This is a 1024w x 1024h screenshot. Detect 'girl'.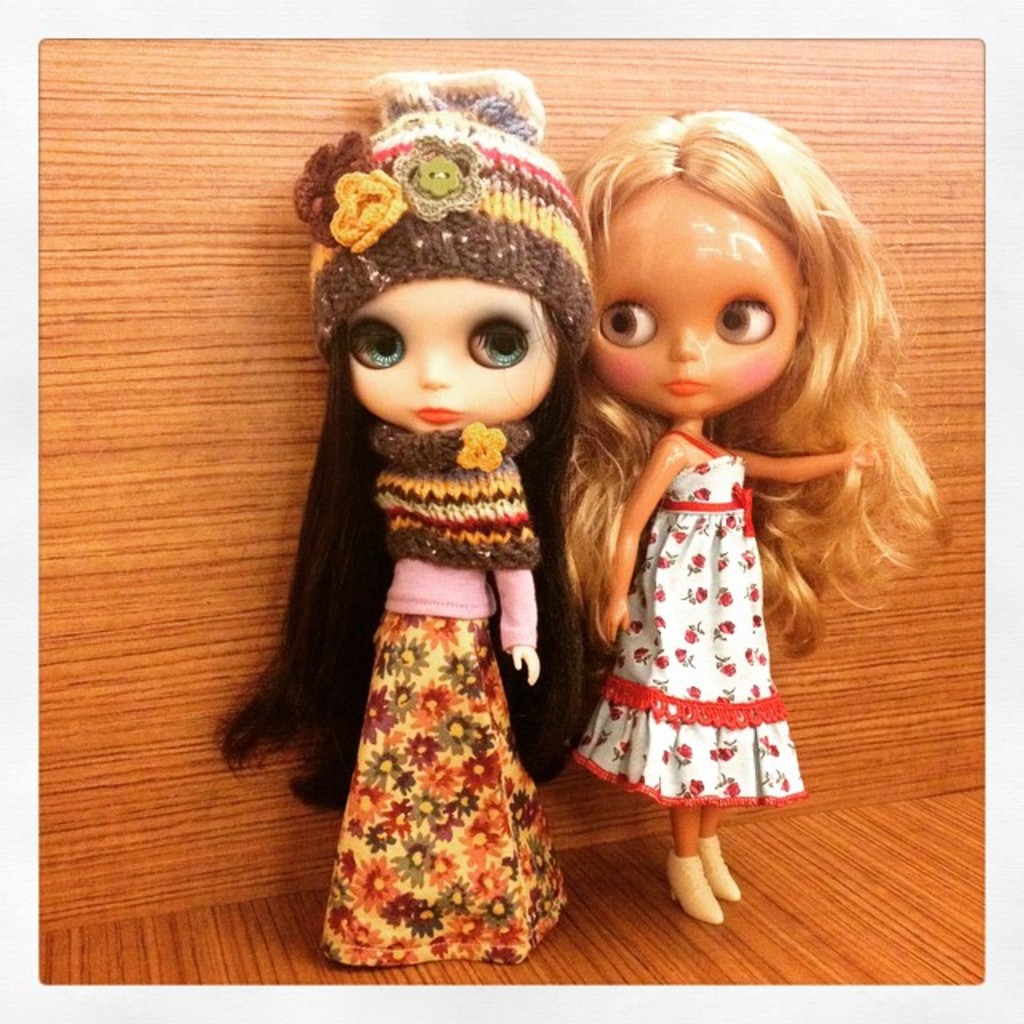
pyautogui.locateOnScreen(563, 98, 958, 926).
